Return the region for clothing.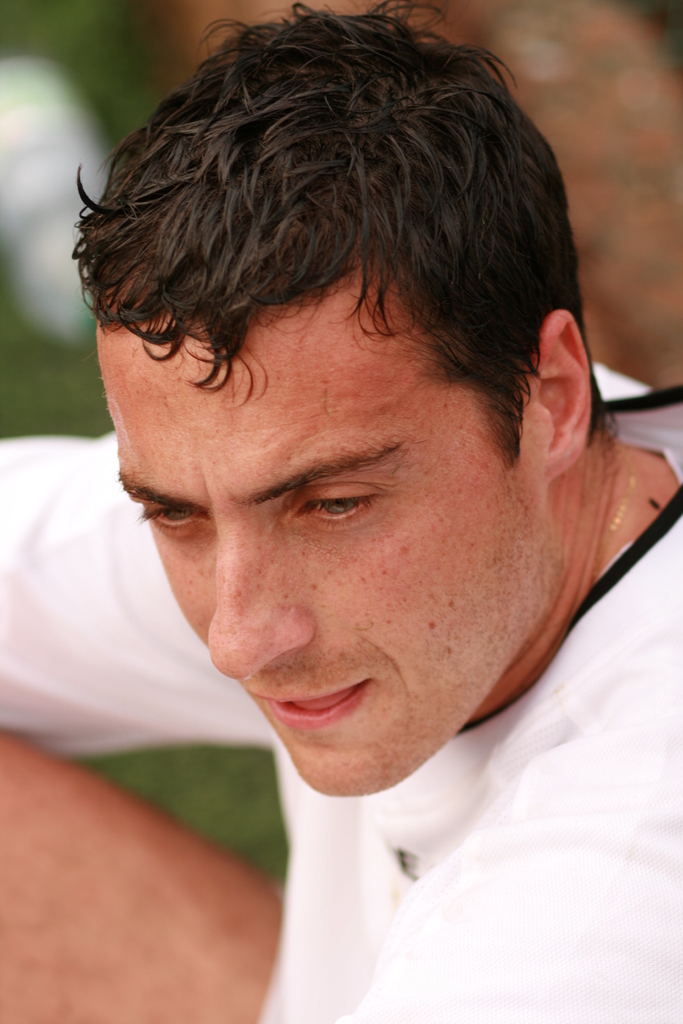
x1=0, y1=358, x2=682, y2=1023.
